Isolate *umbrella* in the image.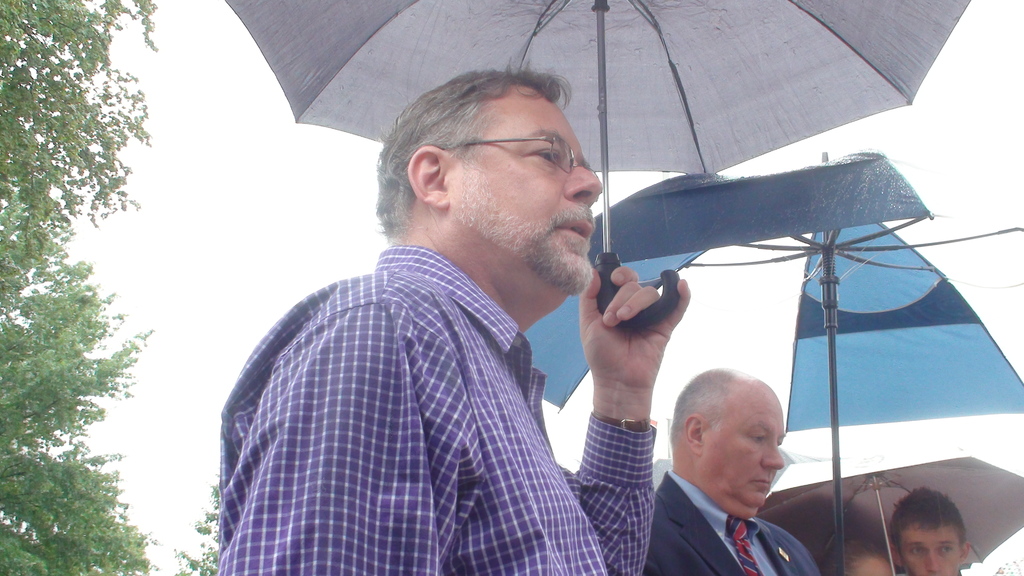
Isolated region: pyautogui.locateOnScreen(522, 149, 1023, 575).
